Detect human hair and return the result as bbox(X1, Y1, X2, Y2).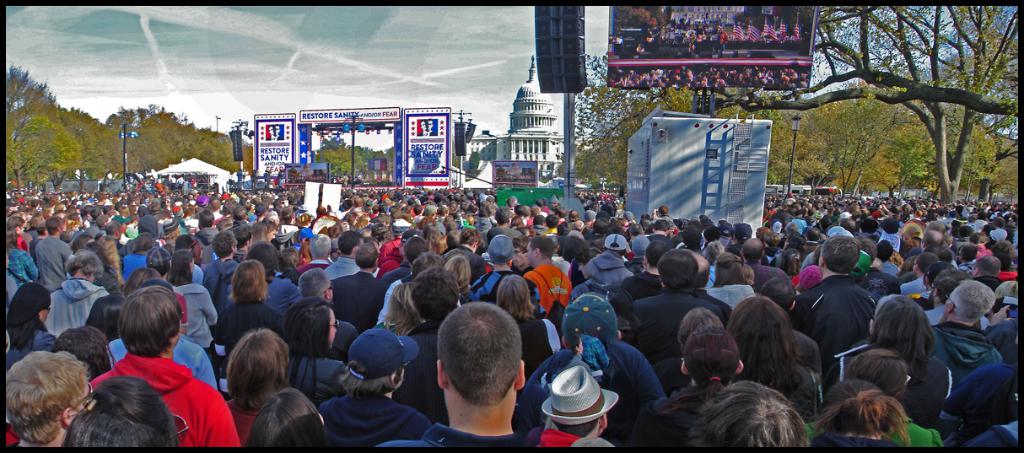
bbox(827, 370, 915, 449).
